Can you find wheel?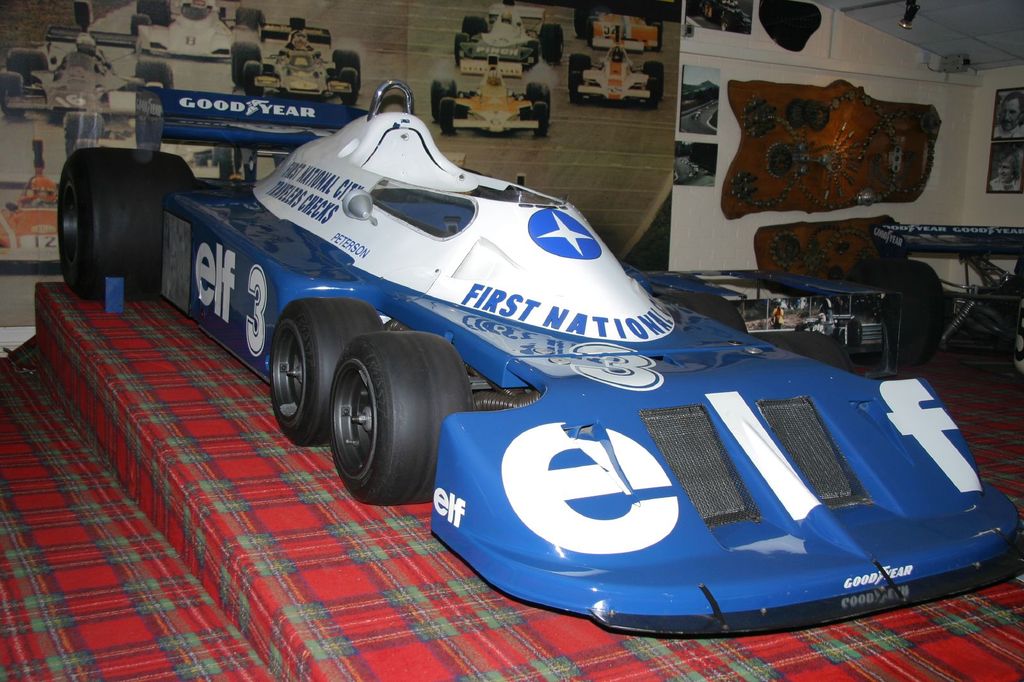
Yes, bounding box: (229,142,243,170).
